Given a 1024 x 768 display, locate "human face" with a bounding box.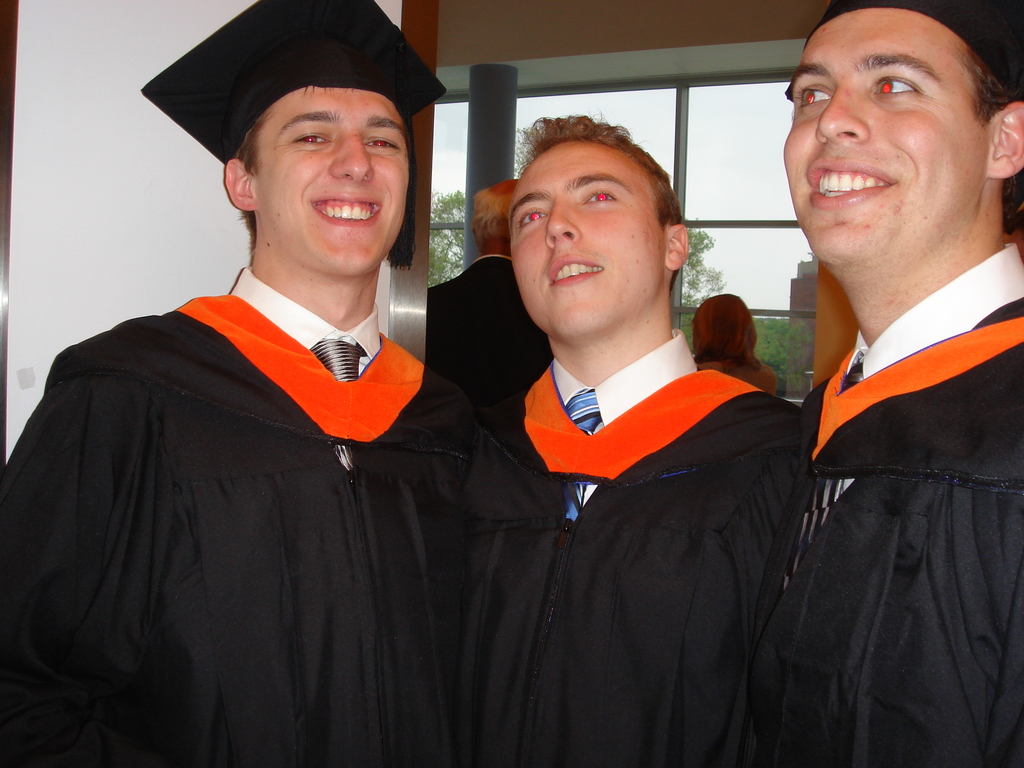
Located: (left=257, top=87, right=404, bottom=274).
